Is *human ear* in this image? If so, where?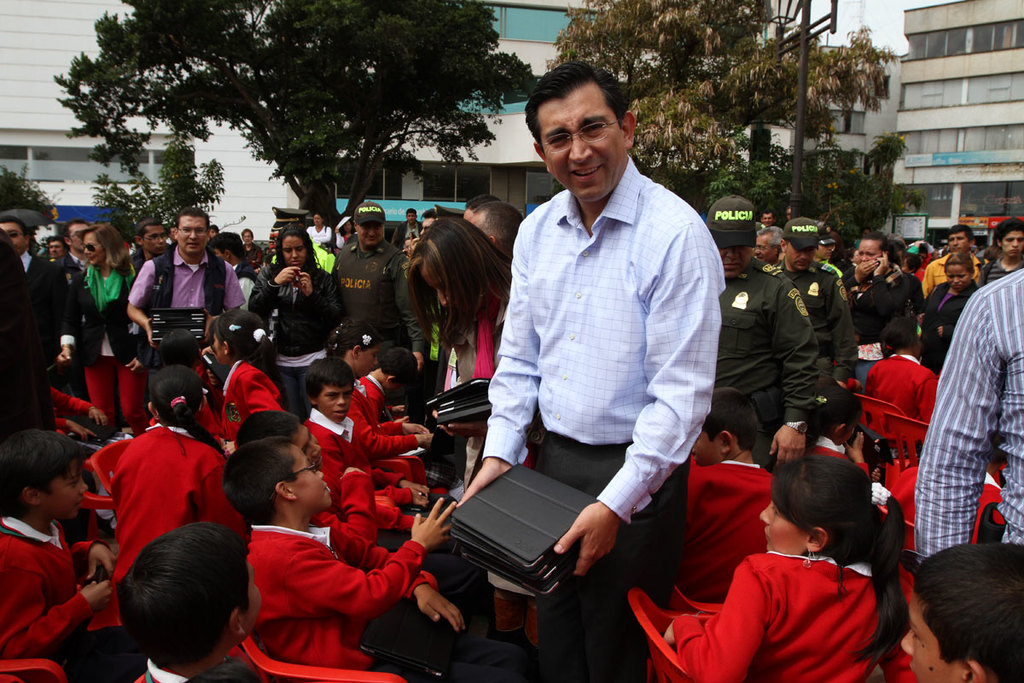
Yes, at x1=808, y1=524, x2=829, y2=555.
